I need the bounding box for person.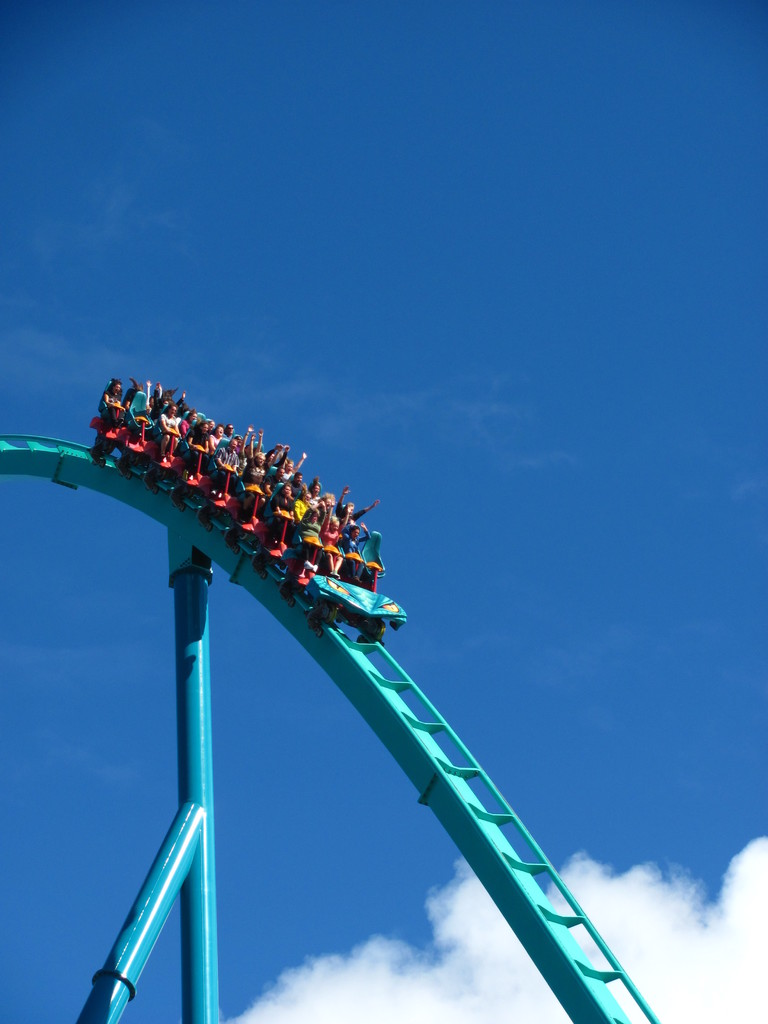
Here it is: bbox=(215, 440, 248, 474).
